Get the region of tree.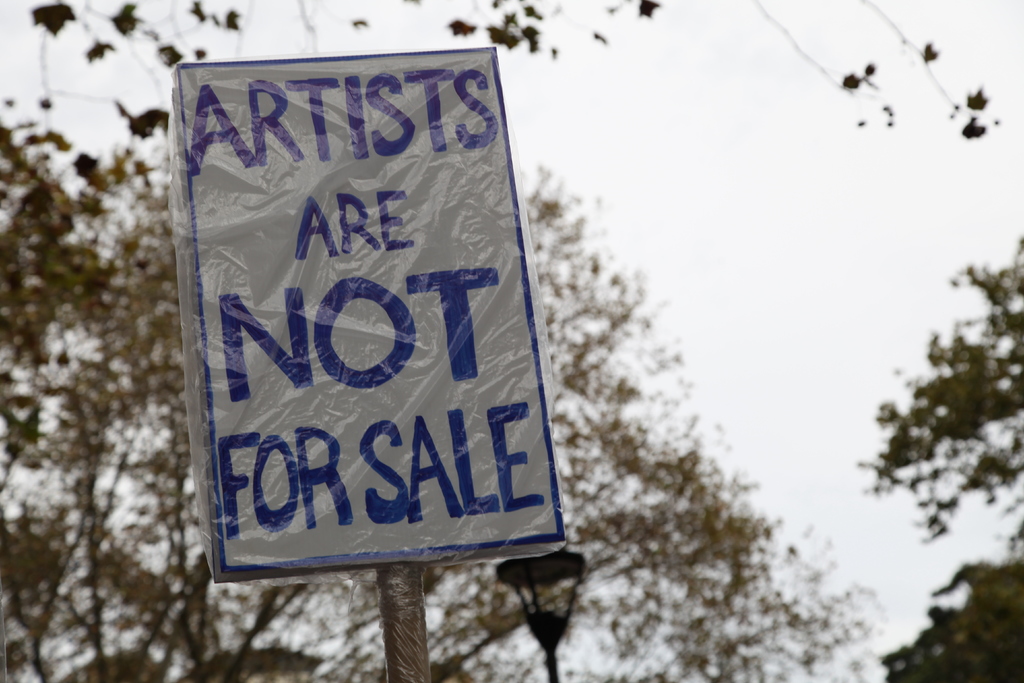
pyautogui.locateOnScreen(0, 0, 873, 682).
